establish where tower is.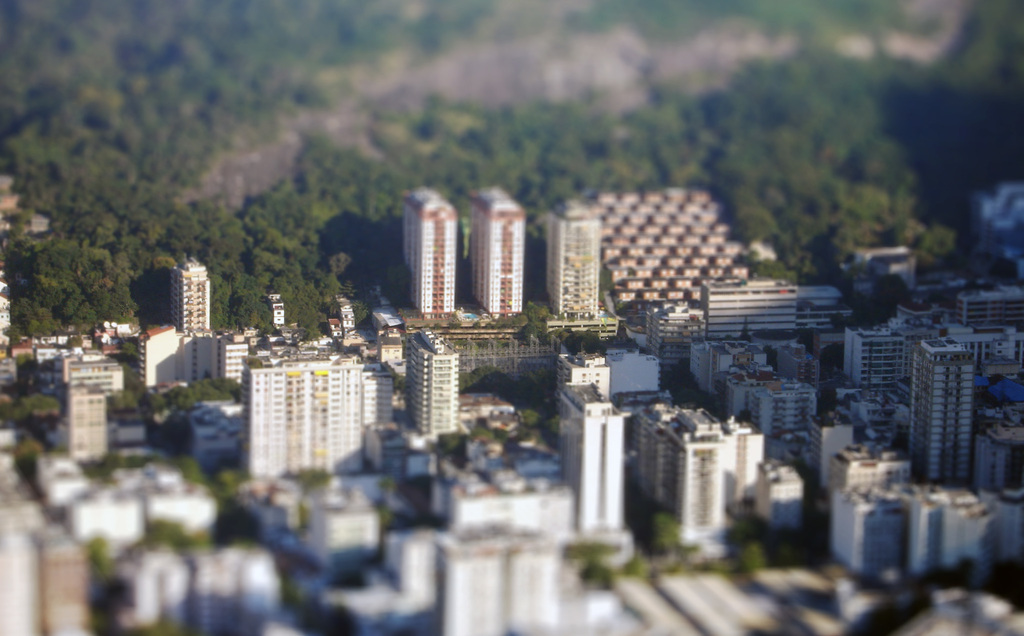
Established at BBox(640, 397, 730, 528).
